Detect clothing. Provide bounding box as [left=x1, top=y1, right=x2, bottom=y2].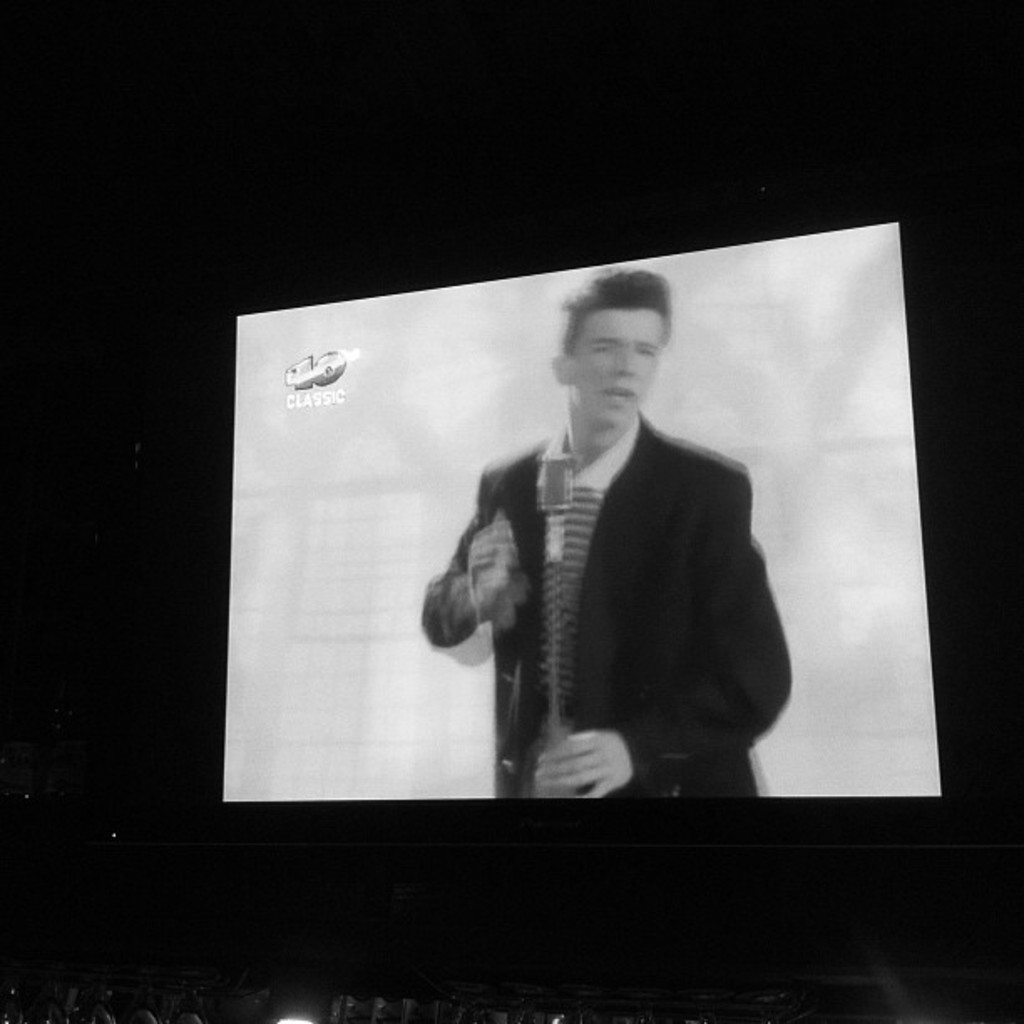
[left=430, top=402, right=786, bottom=832].
